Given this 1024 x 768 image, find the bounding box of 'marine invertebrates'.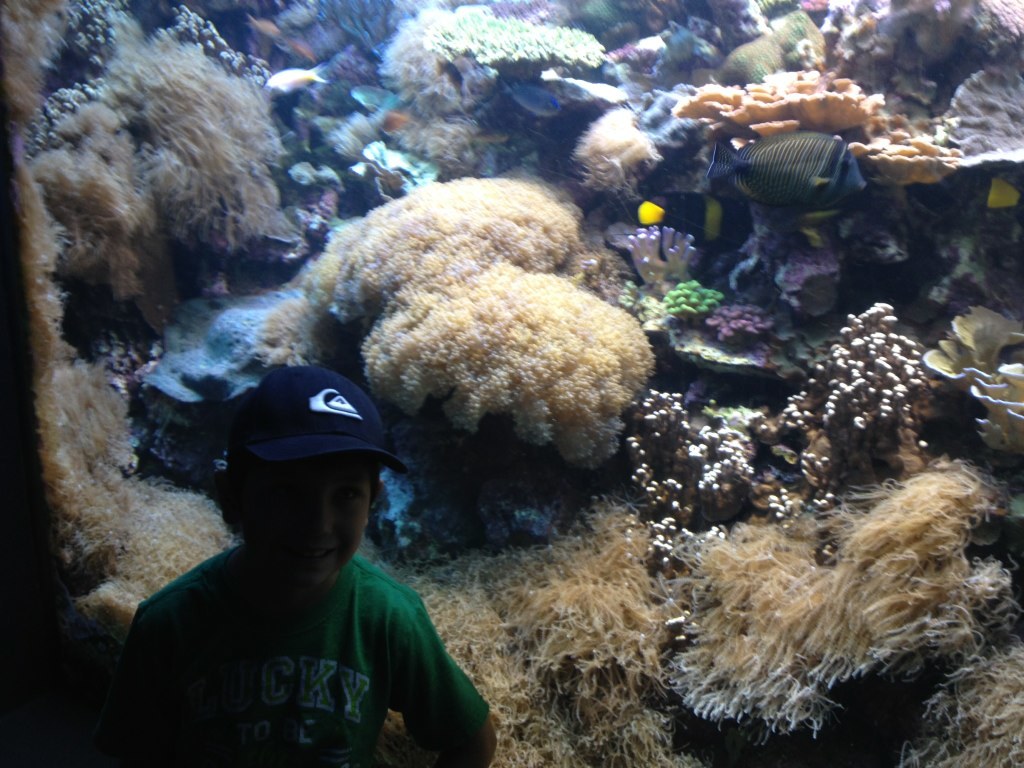
crop(352, 479, 732, 767).
